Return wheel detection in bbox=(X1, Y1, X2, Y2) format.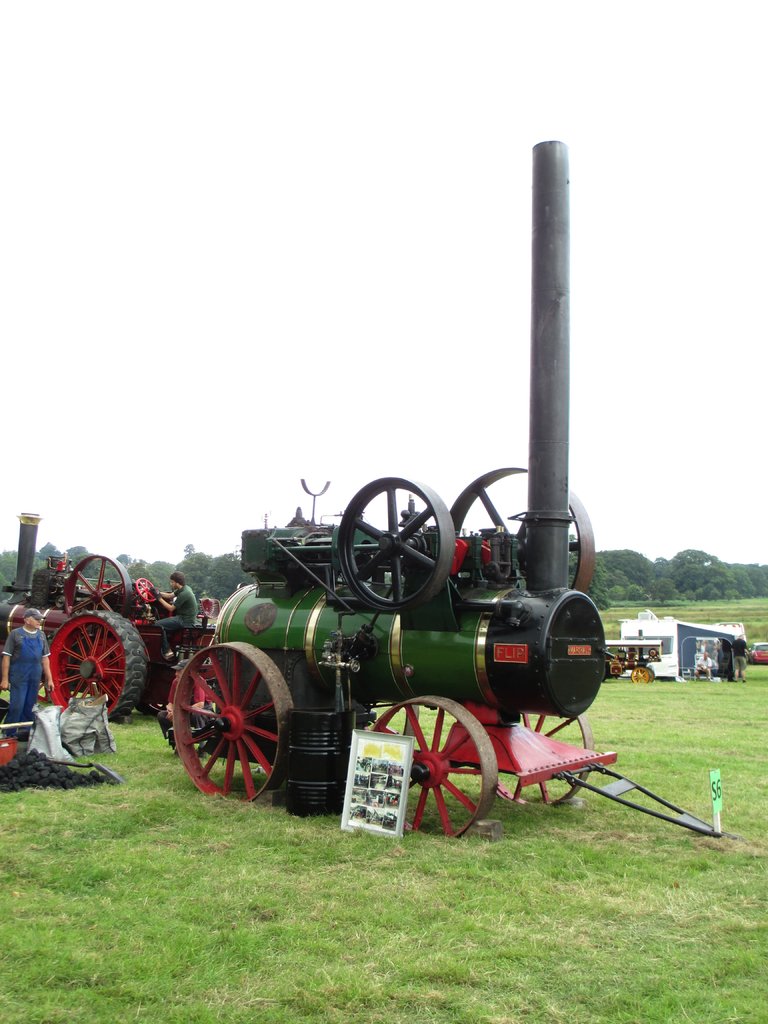
bbox=(52, 608, 150, 717).
